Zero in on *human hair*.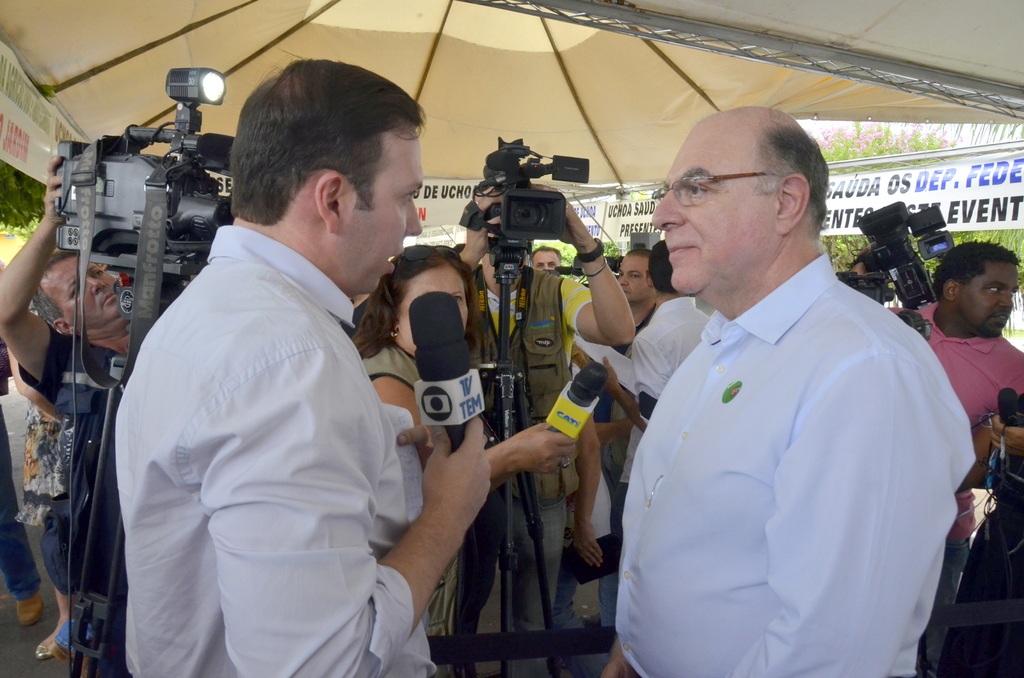
Zeroed in: detection(31, 250, 93, 322).
